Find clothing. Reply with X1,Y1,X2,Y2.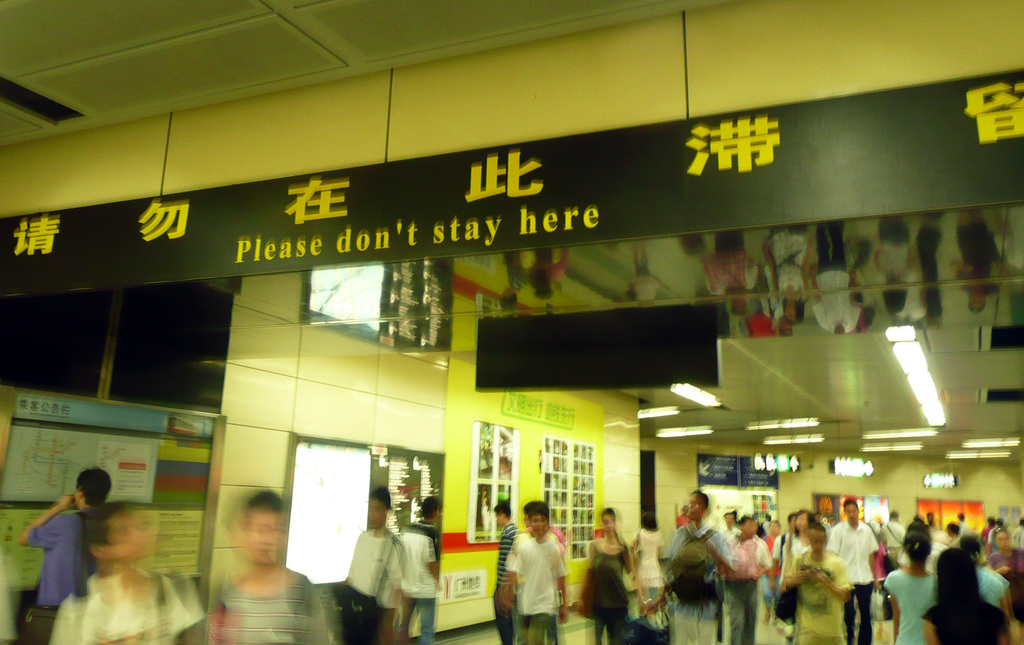
493,520,515,644.
